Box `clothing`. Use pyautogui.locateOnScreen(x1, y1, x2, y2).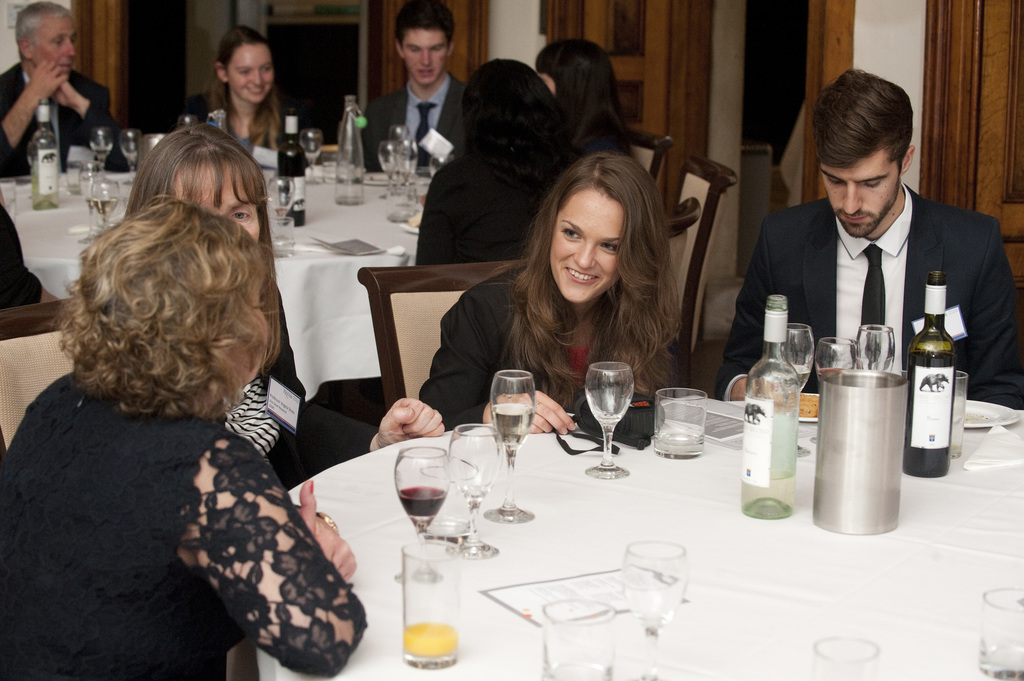
pyautogui.locateOnScreen(197, 105, 278, 150).
